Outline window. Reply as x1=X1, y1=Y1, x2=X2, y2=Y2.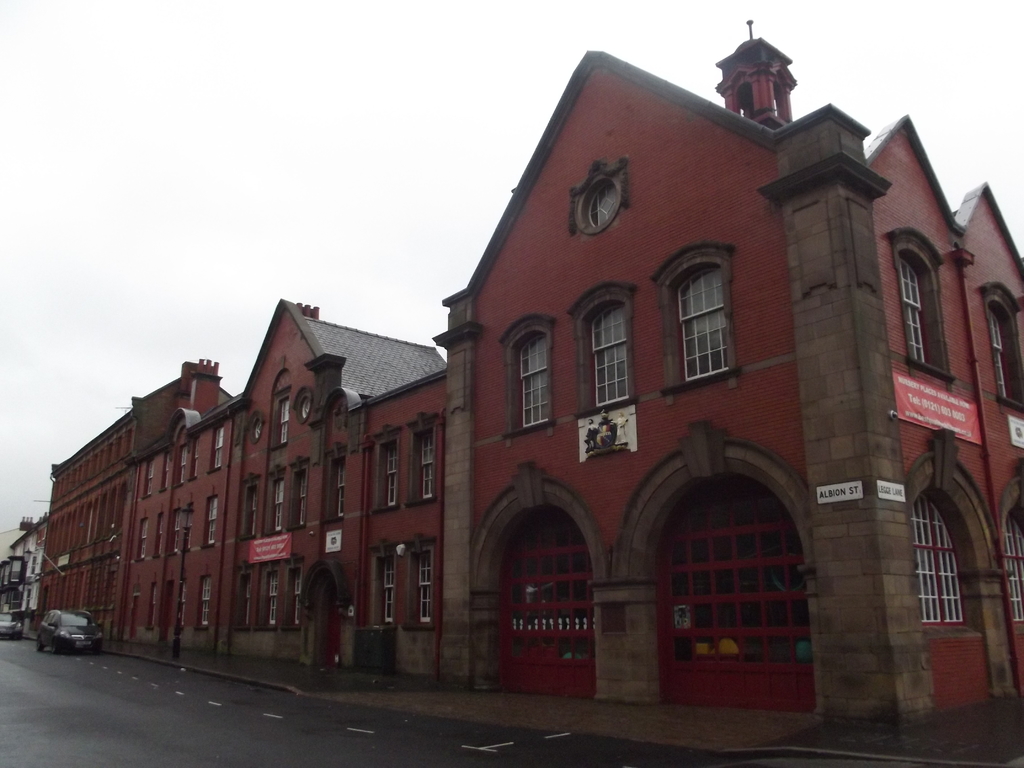
x1=683, y1=250, x2=742, y2=396.
